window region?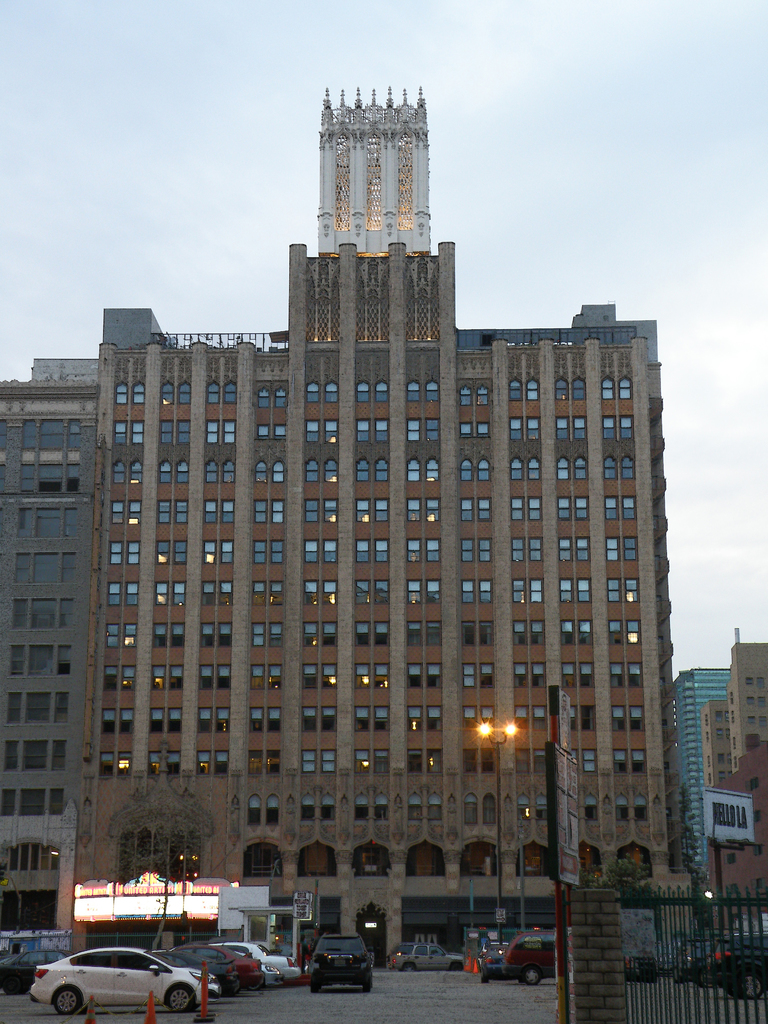
box(252, 664, 282, 691)
